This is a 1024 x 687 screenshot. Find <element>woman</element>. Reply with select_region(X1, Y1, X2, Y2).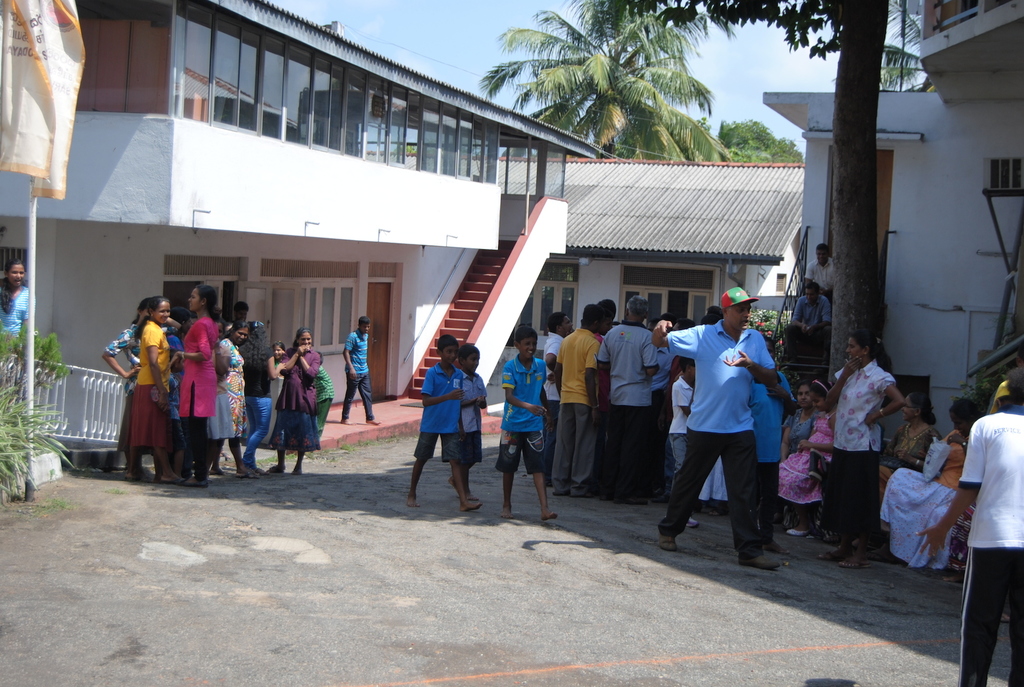
select_region(600, 328, 657, 489).
